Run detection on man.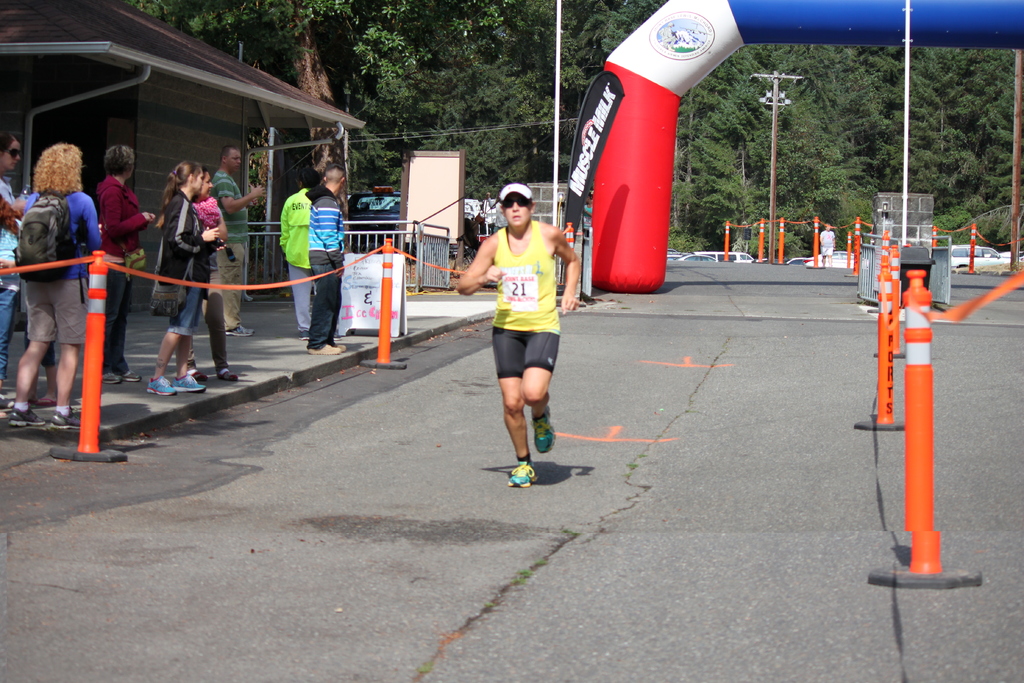
Result: x1=278, y1=172, x2=308, y2=340.
